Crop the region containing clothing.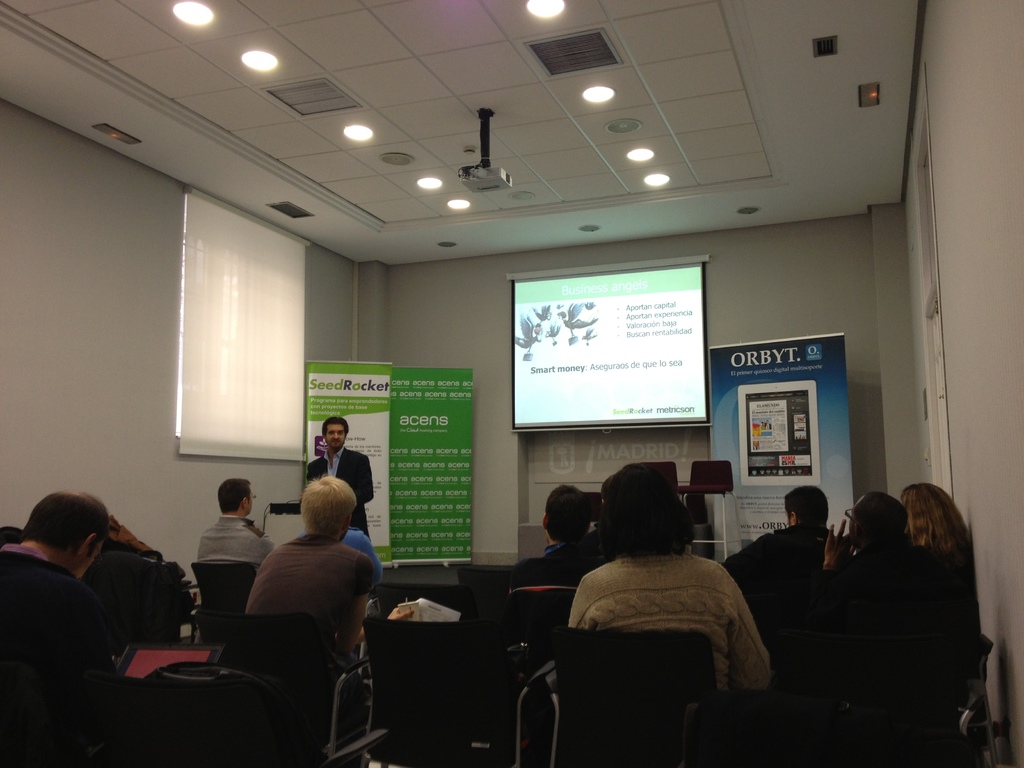
Crop region: <region>563, 556, 769, 694</region>.
